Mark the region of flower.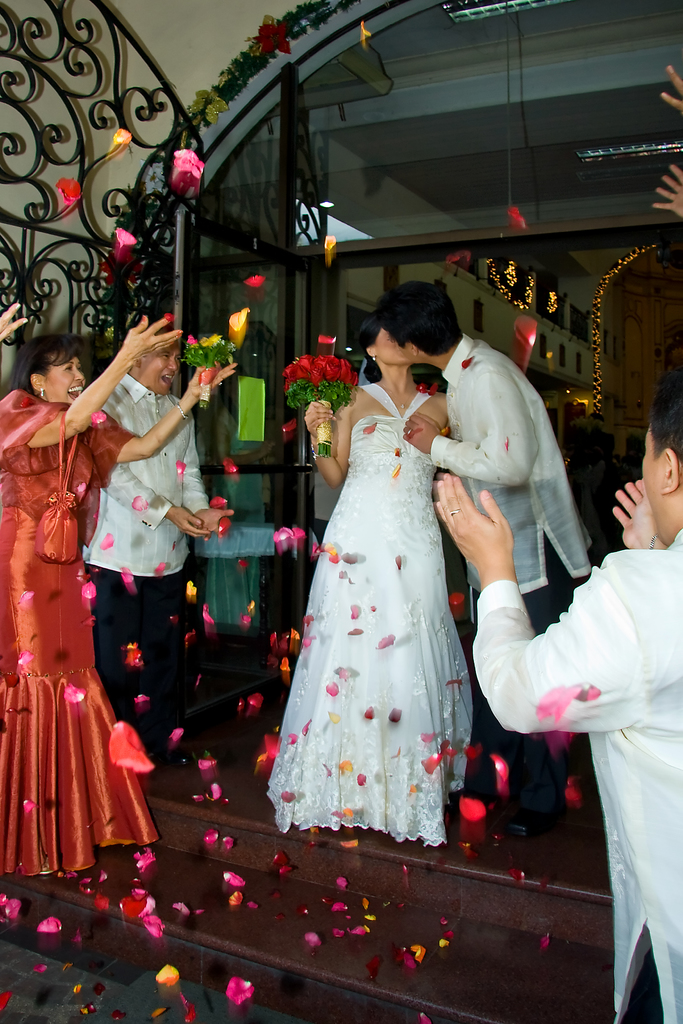
Region: [left=135, top=846, right=161, bottom=876].
